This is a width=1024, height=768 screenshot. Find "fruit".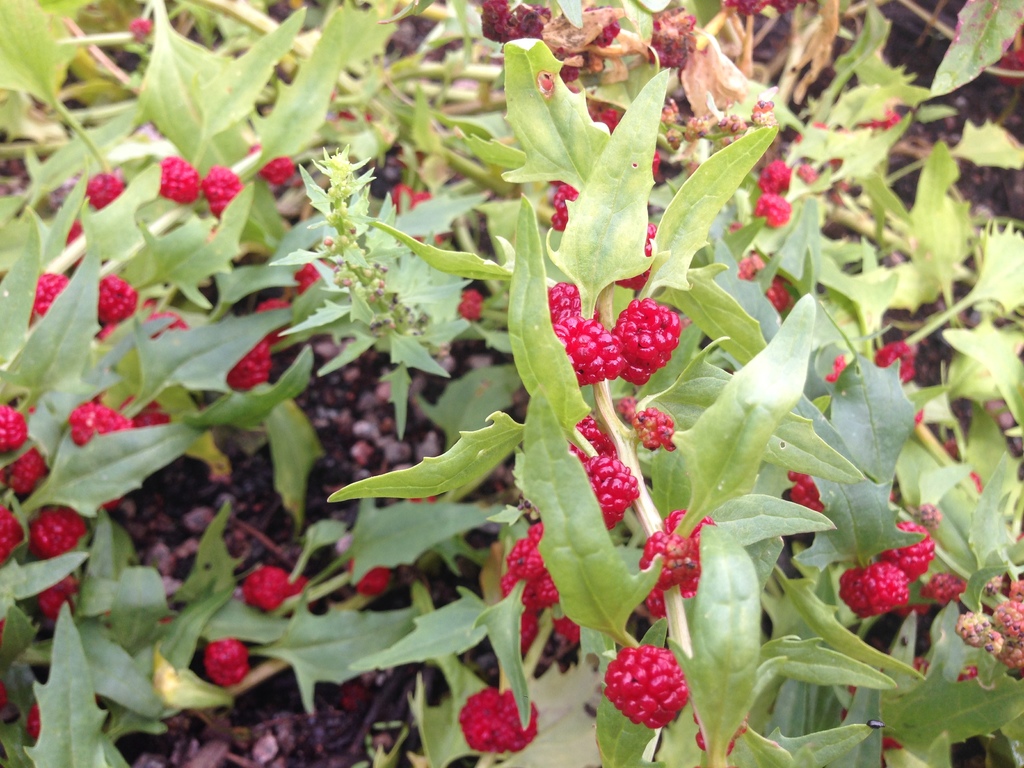
Bounding box: [x1=923, y1=577, x2=970, y2=607].
